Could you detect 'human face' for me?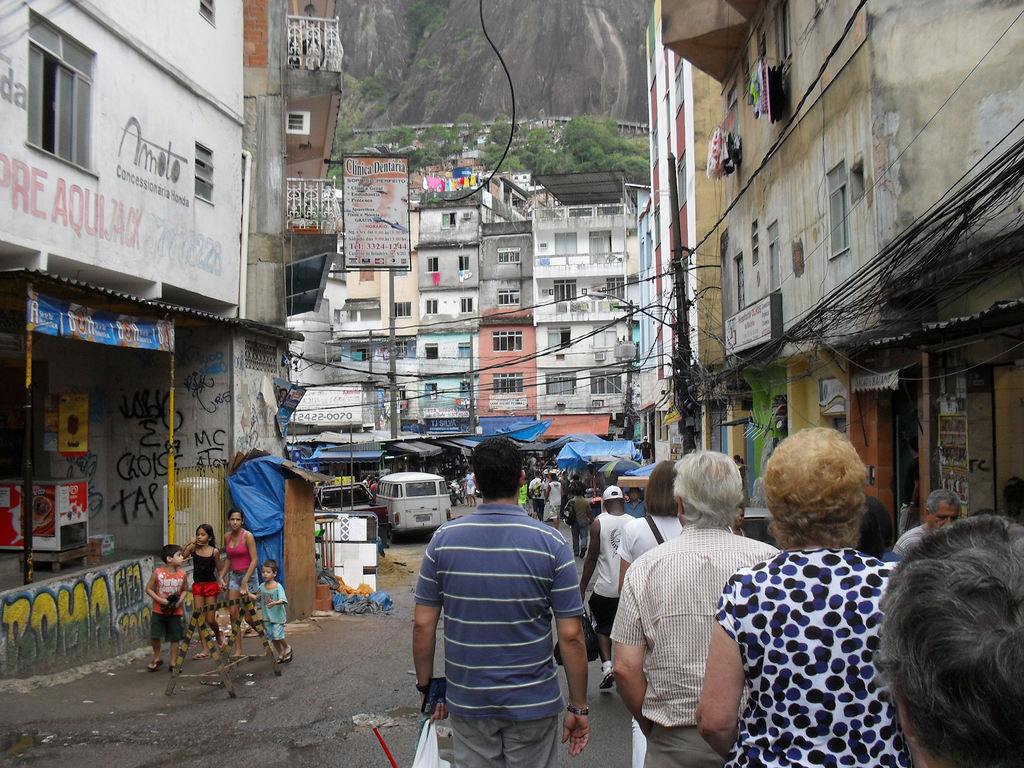
Detection result: x1=197 y1=529 x2=207 y2=544.
